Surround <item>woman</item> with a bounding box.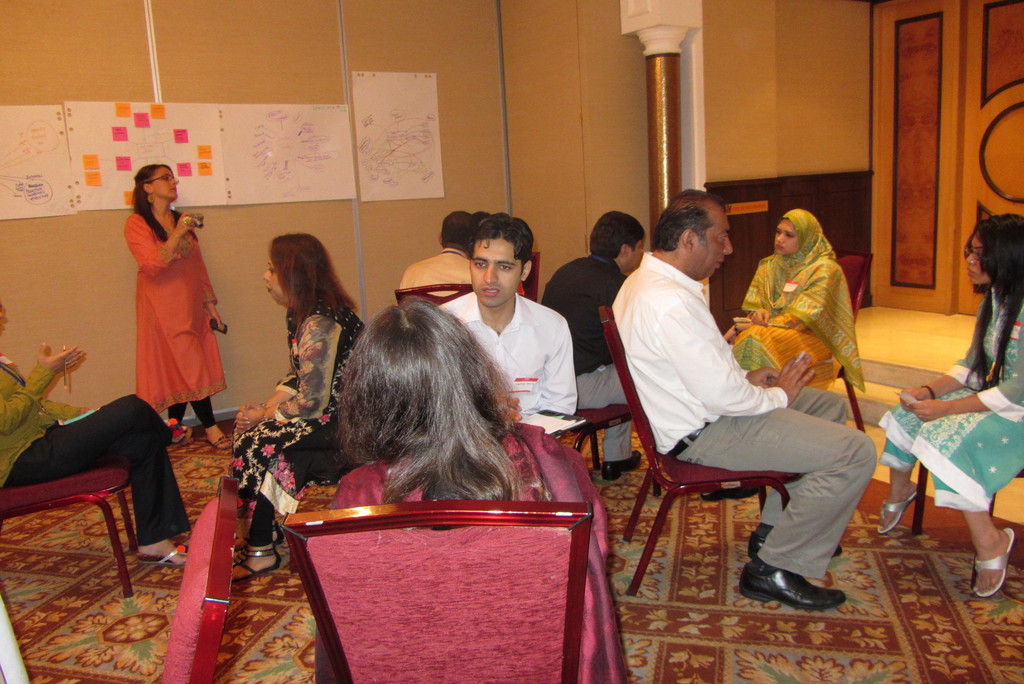
x1=312, y1=284, x2=642, y2=676.
